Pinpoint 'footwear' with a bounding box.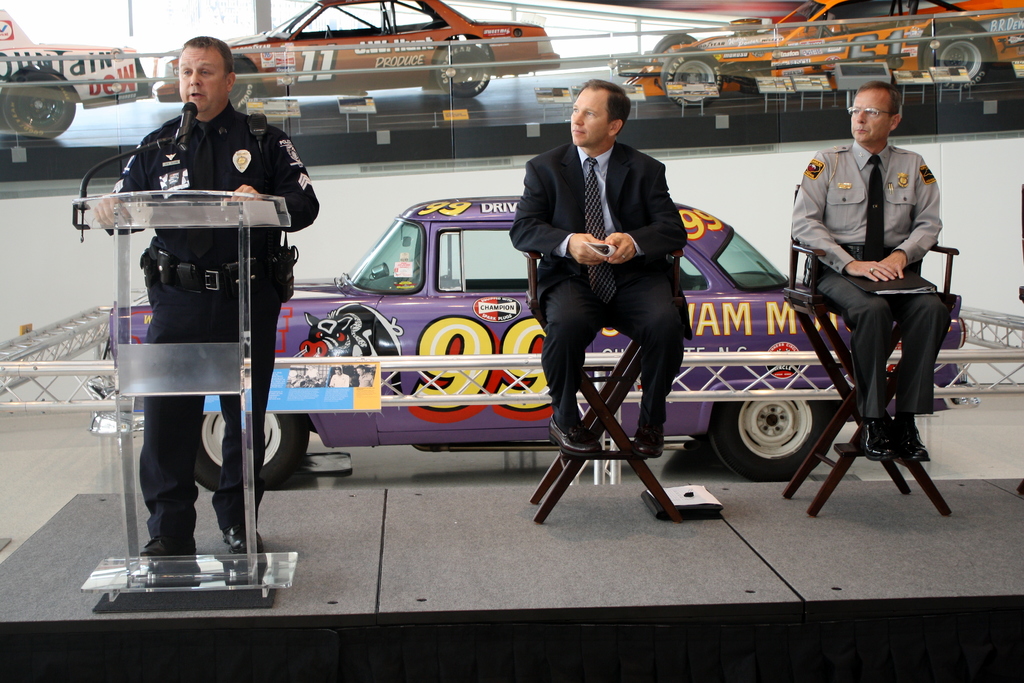
[x1=632, y1=425, x2=666, y2=458].
